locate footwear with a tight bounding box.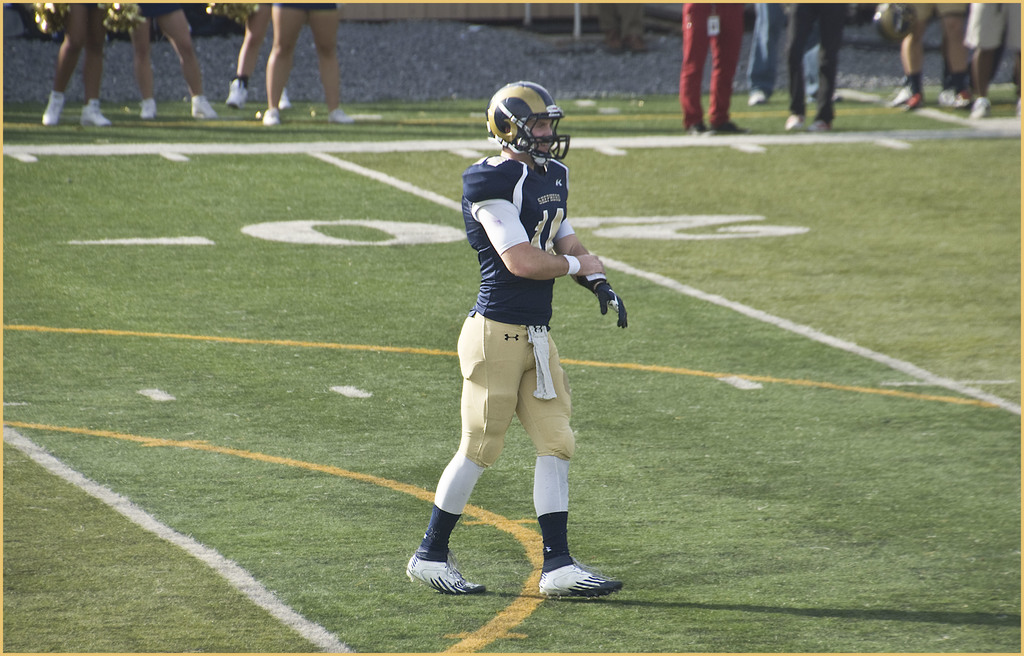
404,552,484,594.
